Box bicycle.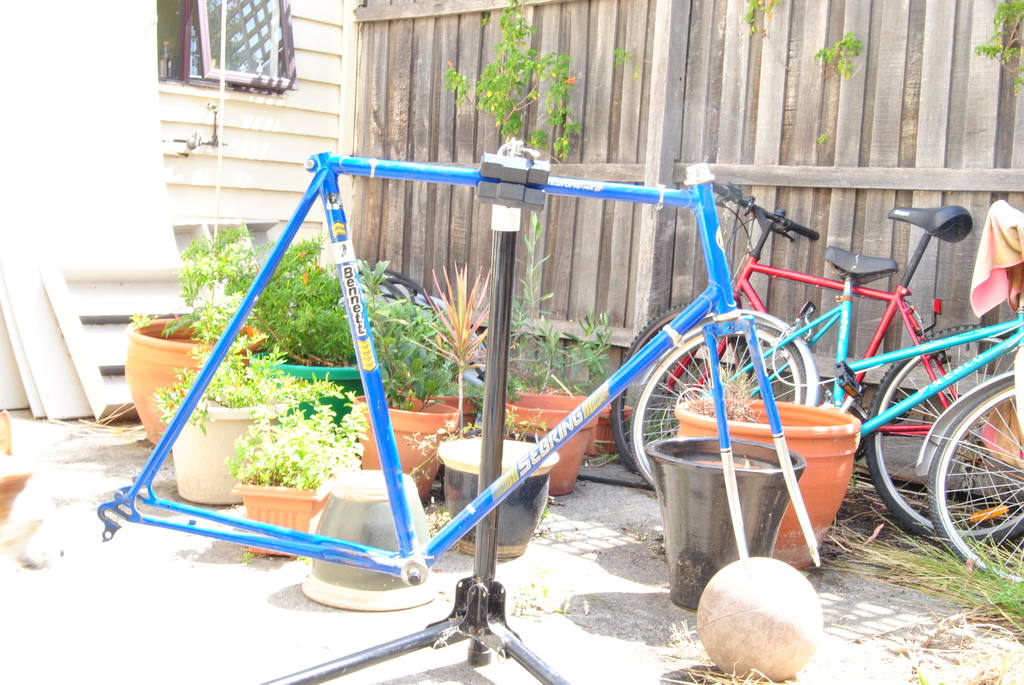
621 199 1013 531.
